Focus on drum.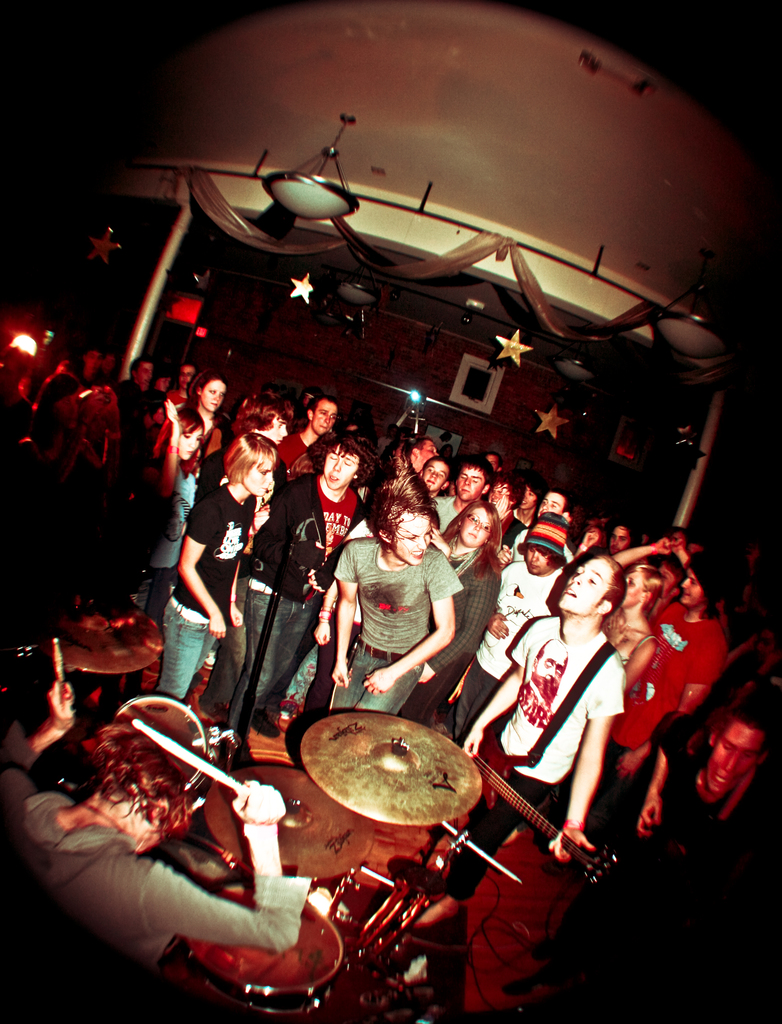
Focused at x1=114, y1=697, x2=233, y2=793.
